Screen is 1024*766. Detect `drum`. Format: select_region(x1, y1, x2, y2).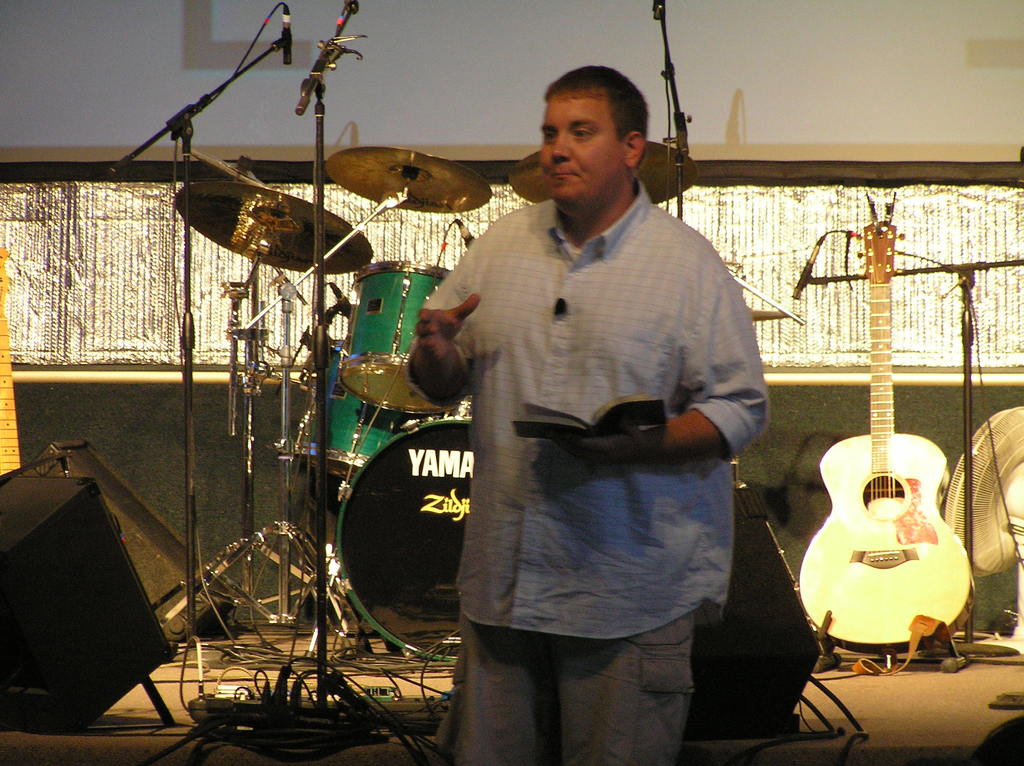
select_region(333, 403, 481, 669).
